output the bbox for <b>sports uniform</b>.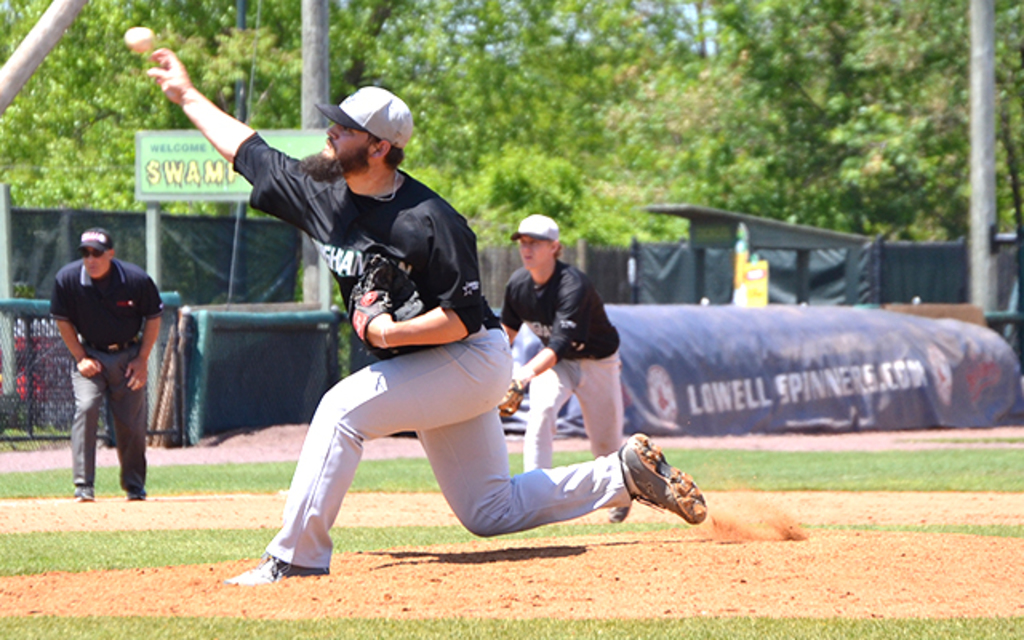
left=480, top=208, right=635, bottom=480.
